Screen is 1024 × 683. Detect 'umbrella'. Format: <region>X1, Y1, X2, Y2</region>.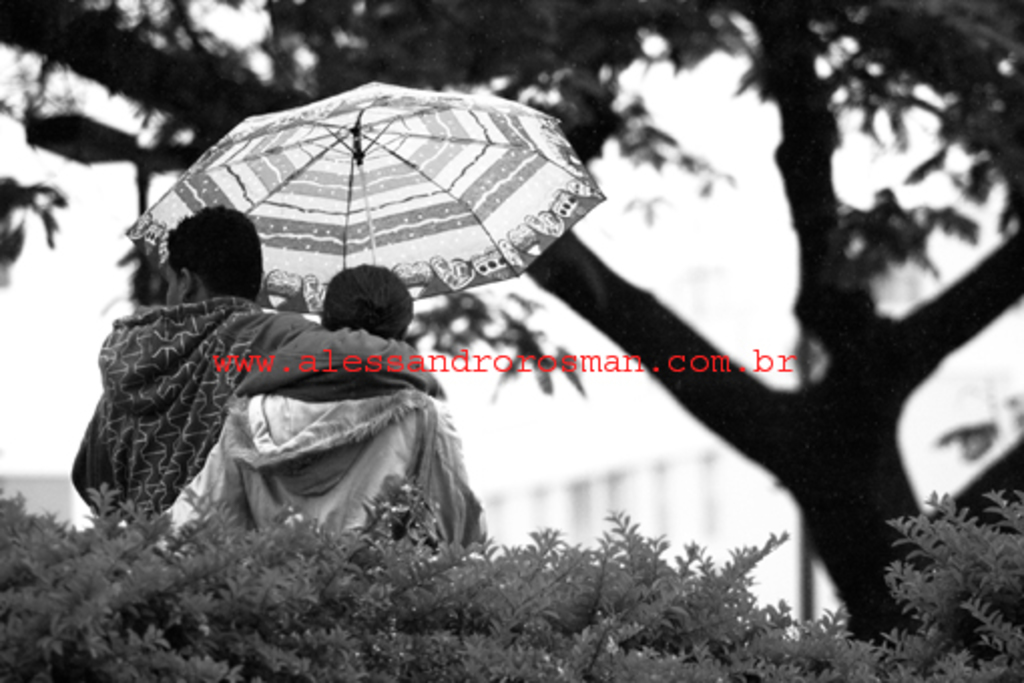
<region>126, 80, 602, 309</region>.
